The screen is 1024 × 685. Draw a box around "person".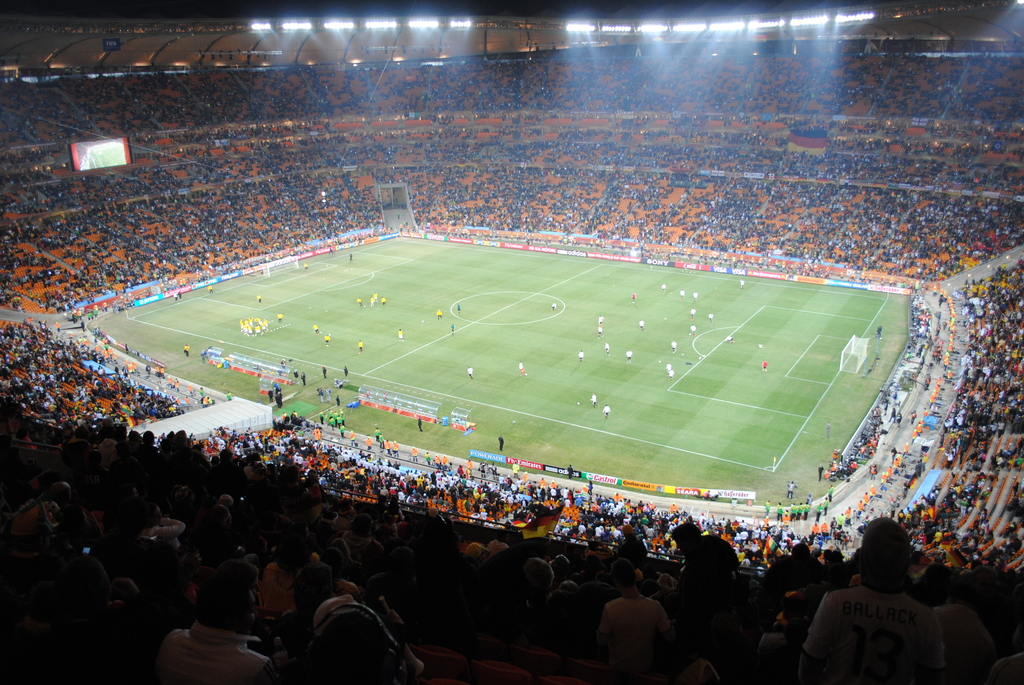
{"left": 660, "top": 283, "right": 666, "bottom": 292}.
